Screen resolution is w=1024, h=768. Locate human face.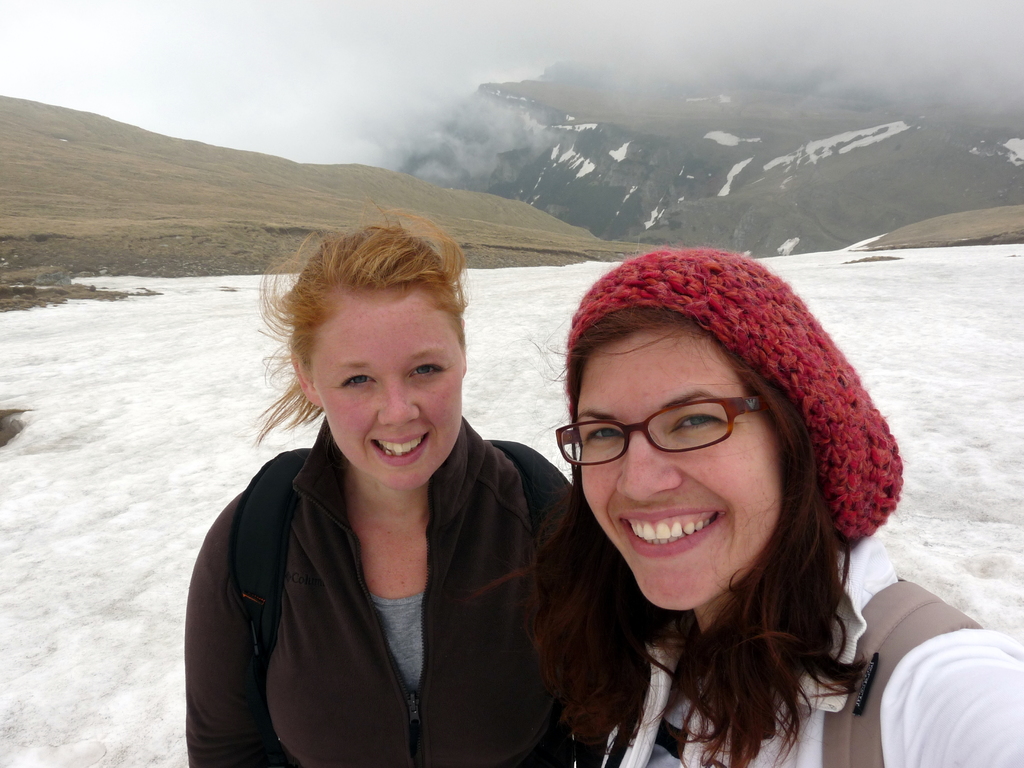
(left=580, top=330, right=782, bottom=609).
